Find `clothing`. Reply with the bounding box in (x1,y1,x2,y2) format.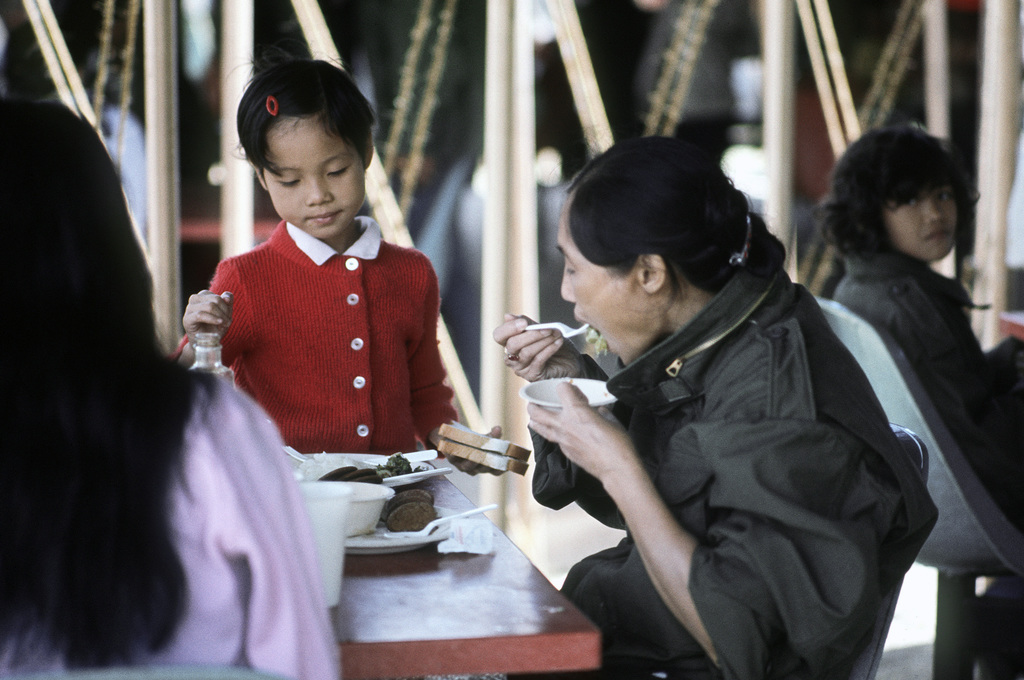
(201,193,483,493).
